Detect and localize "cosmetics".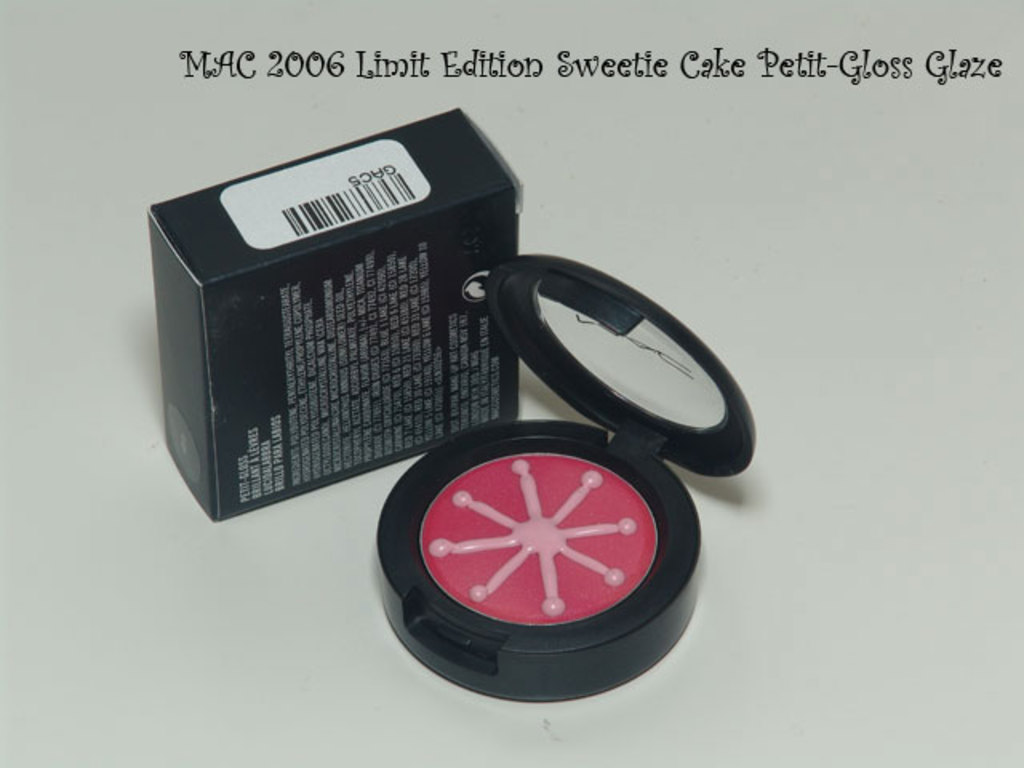
Localized at l=376, t=254, r=757, b=707.
